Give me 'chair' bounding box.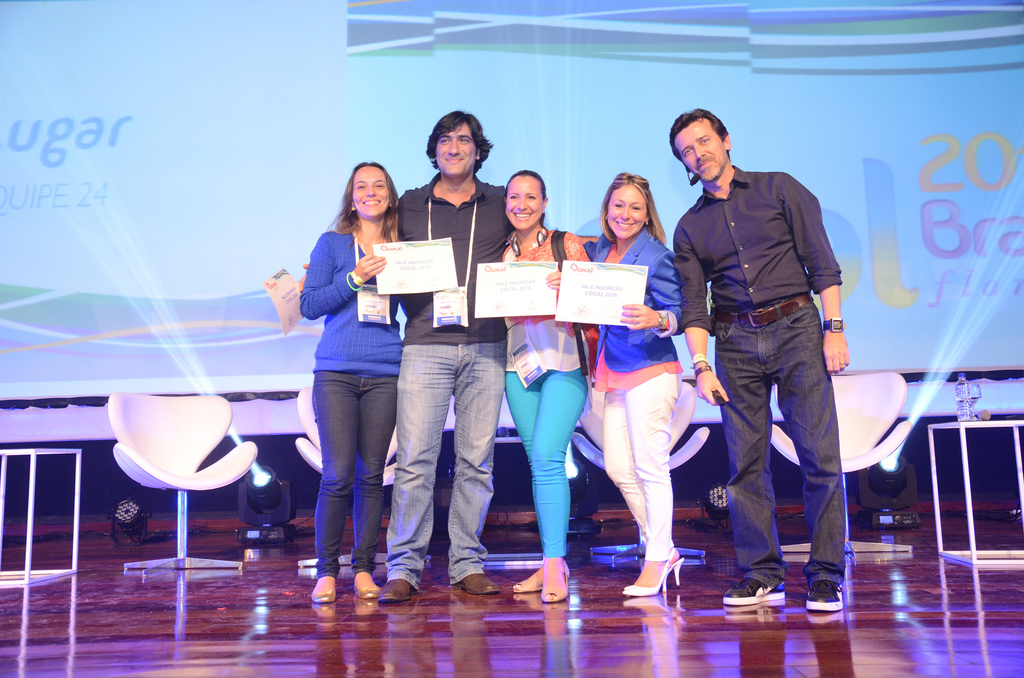
pyautogui.locateOnScreen(292, 386, 436, 570).
